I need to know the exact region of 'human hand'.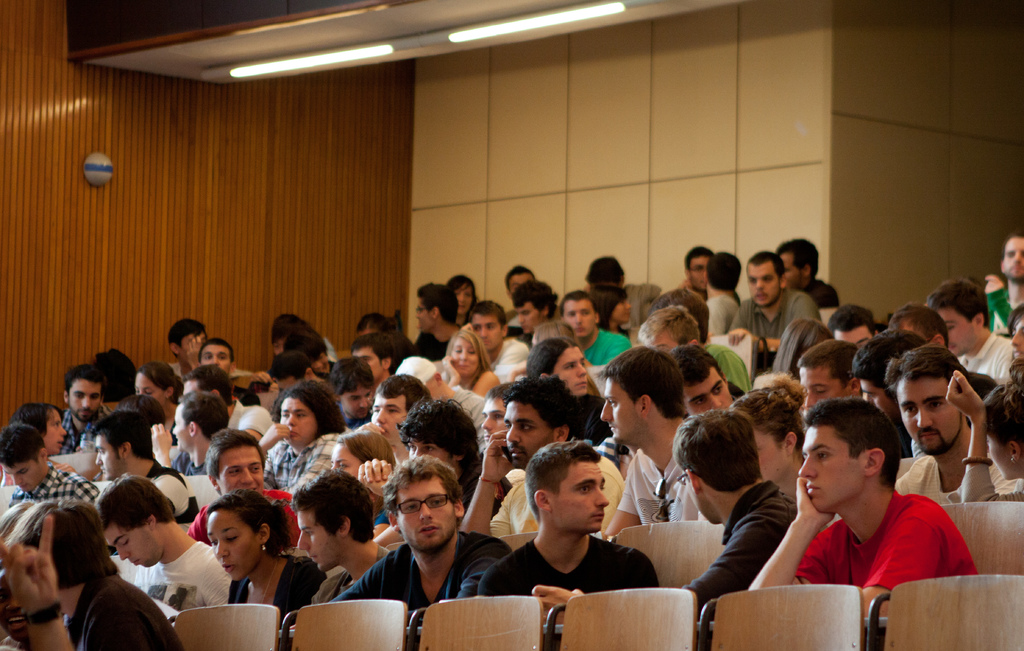
Region: 186/335/203/367.
